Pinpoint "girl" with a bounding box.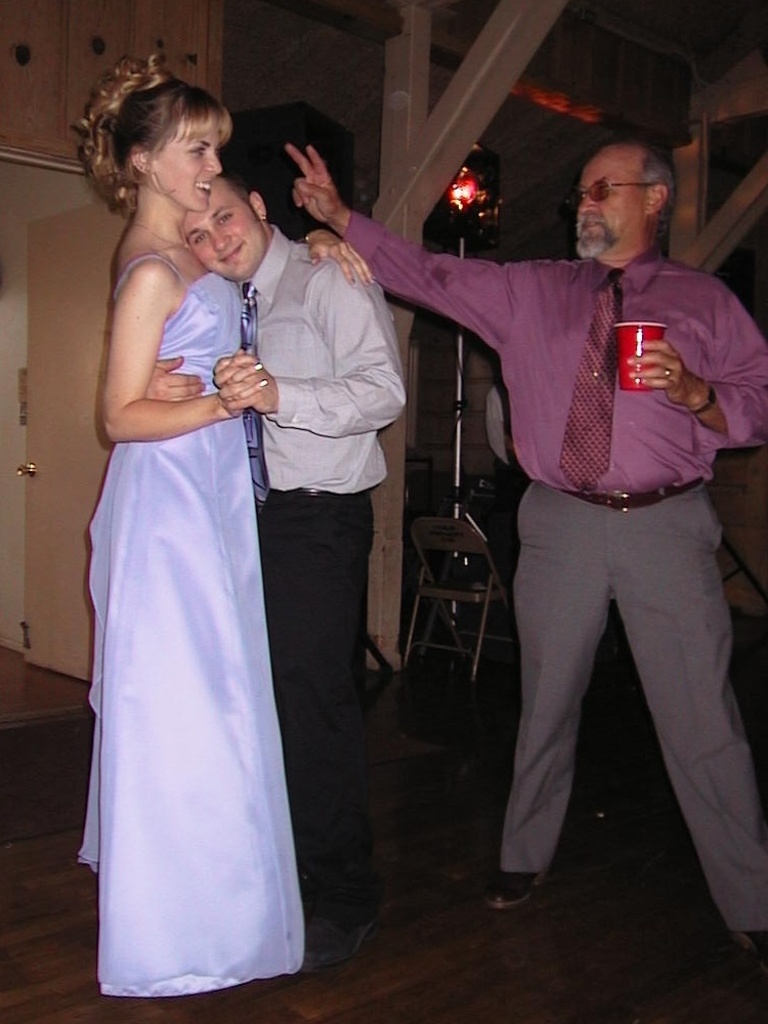
region(82, 45, 326, 1001).
